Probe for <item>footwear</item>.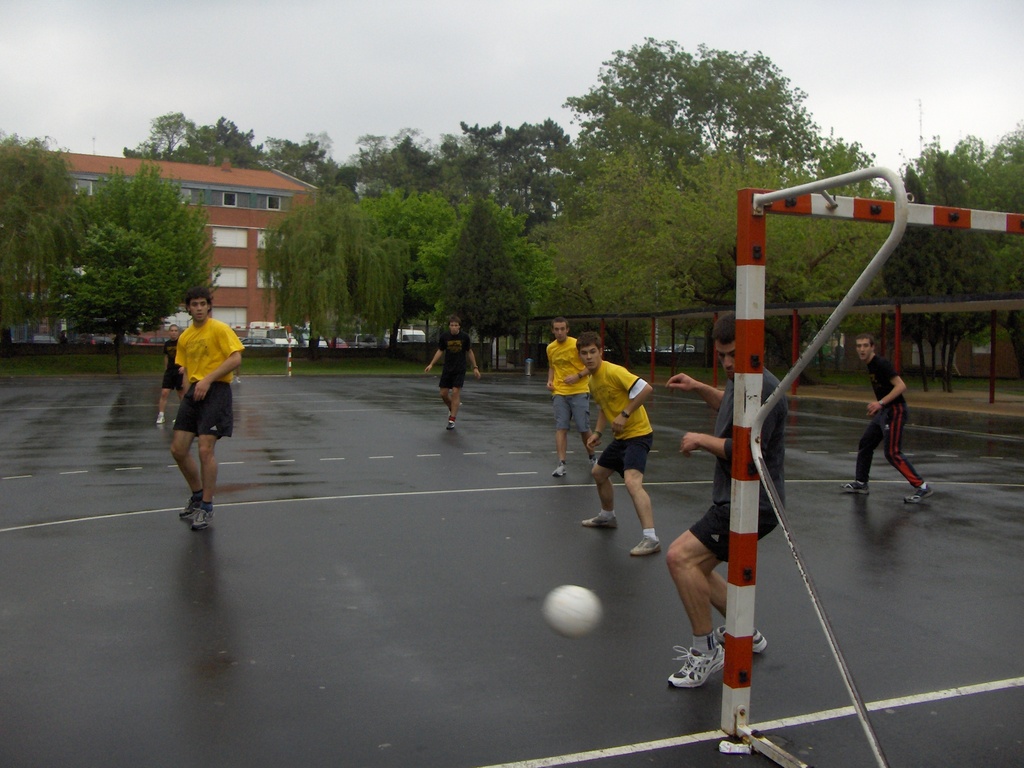
Probe result: (left=551, top=461, right=567, bottom=479).
